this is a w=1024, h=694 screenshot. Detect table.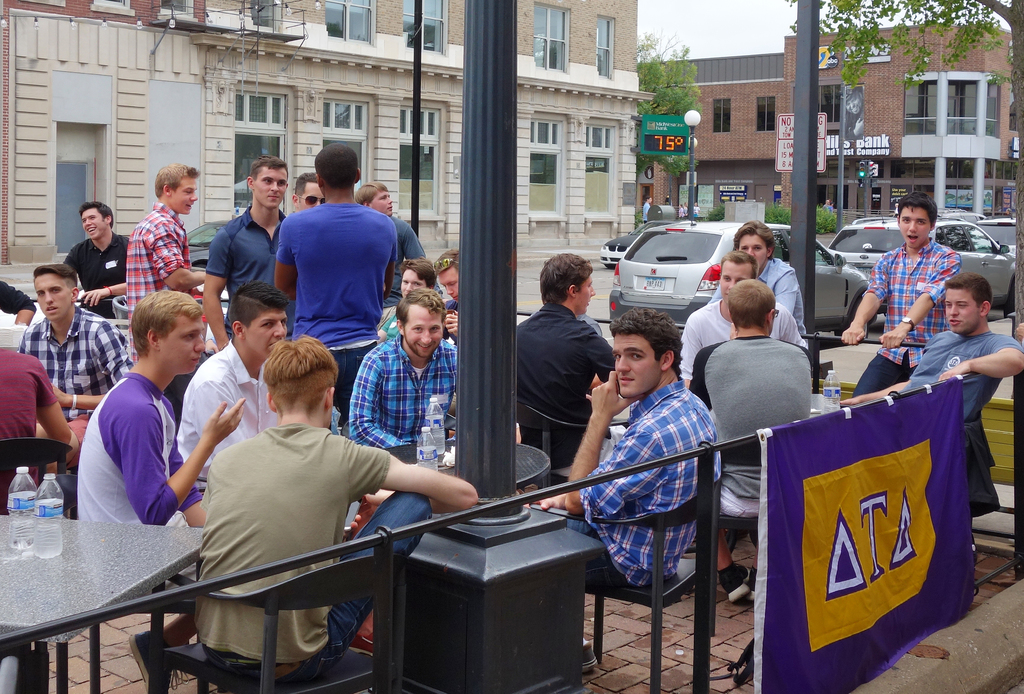
380, 440, 550, 490.
